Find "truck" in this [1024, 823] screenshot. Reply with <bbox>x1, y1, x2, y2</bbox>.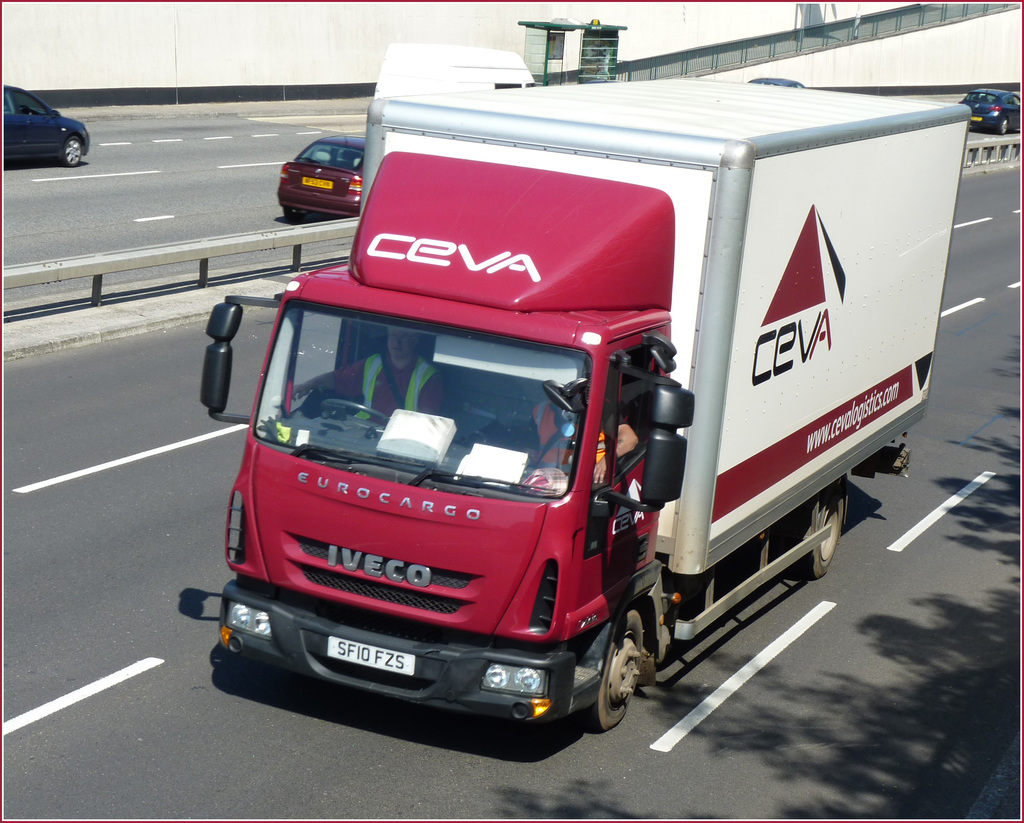
<bbox>206, 68, 952, 747</bbox>.
